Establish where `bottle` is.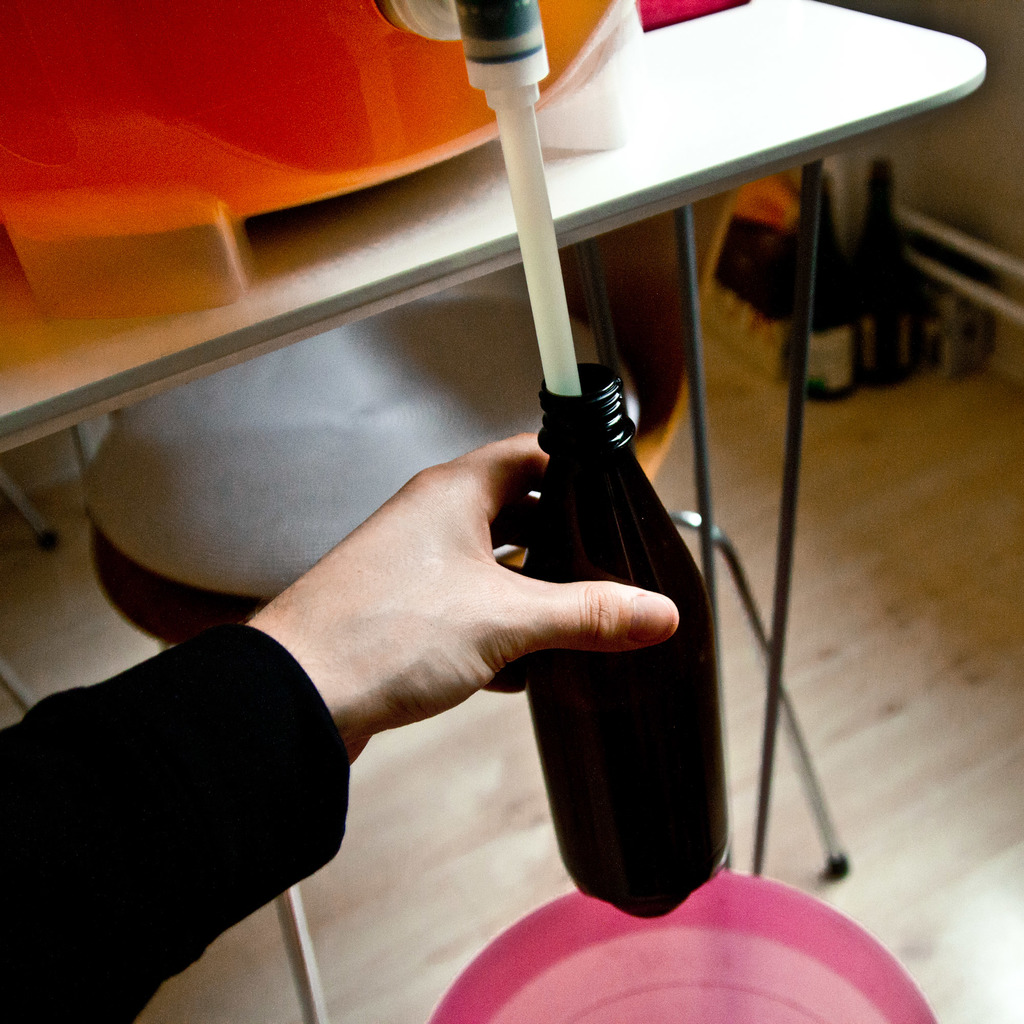
Established at x1=784 y1=176 x2=854 y2=395.
